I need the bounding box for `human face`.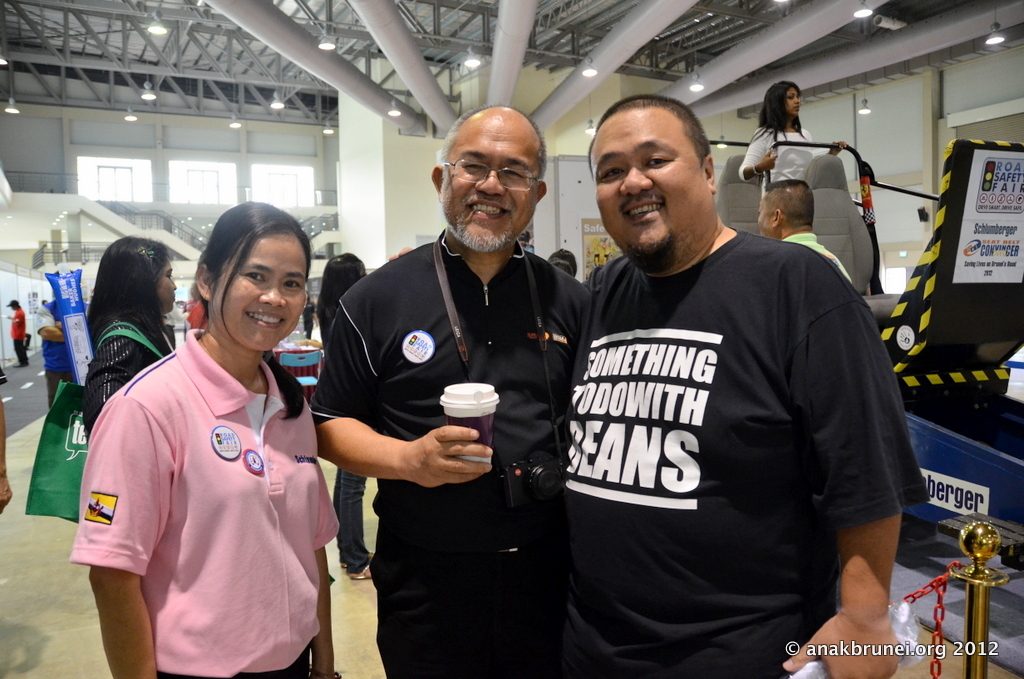
Here it is: left=787, top=81, right=803, bottom=121.
